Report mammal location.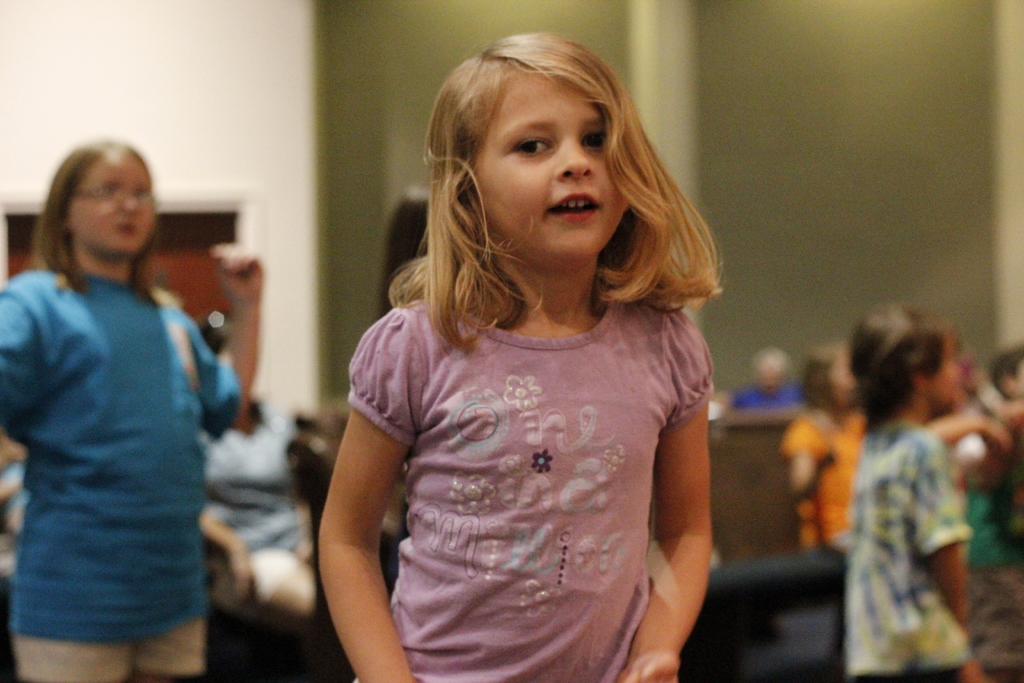
Report: rect(780, 334, 870, 552).
